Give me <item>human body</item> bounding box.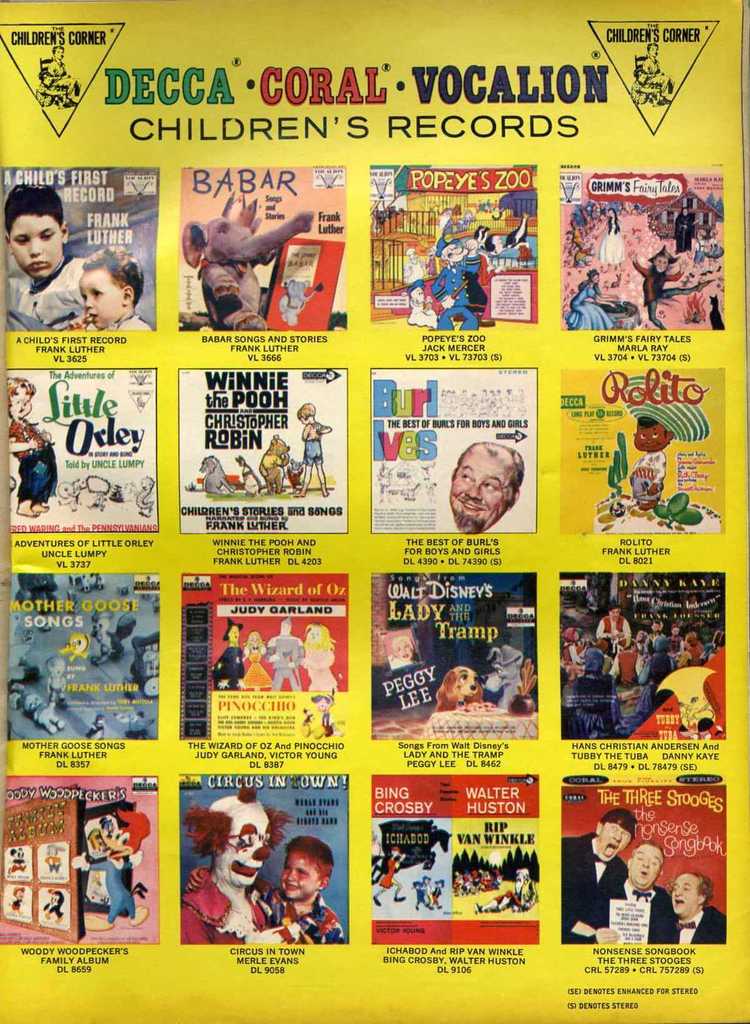
[668,869,726,945].
